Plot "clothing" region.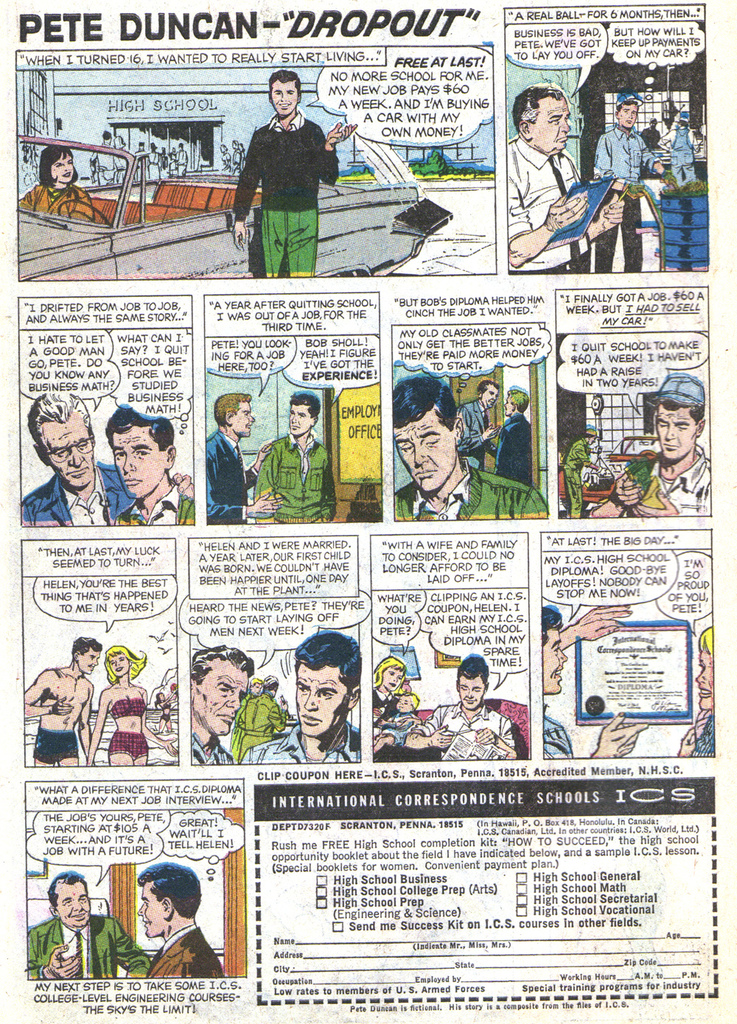
Plotted at (left=38, top=732, right=83, bottom=763).
